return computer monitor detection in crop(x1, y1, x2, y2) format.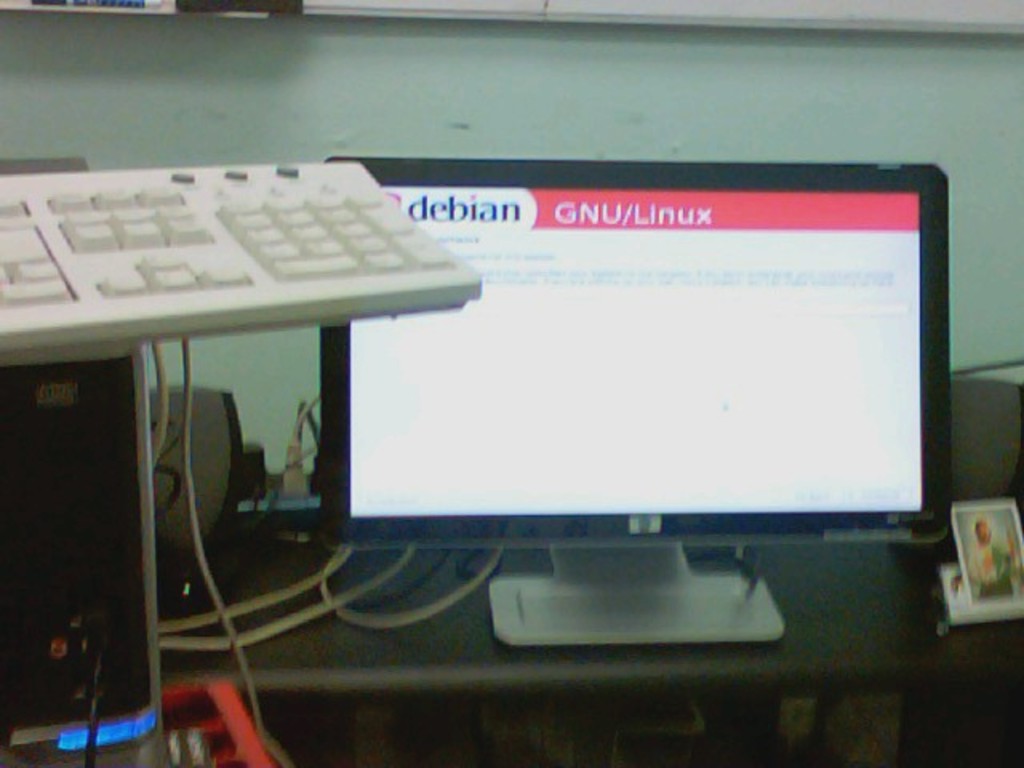
crop(331, 144, 958, 632).
